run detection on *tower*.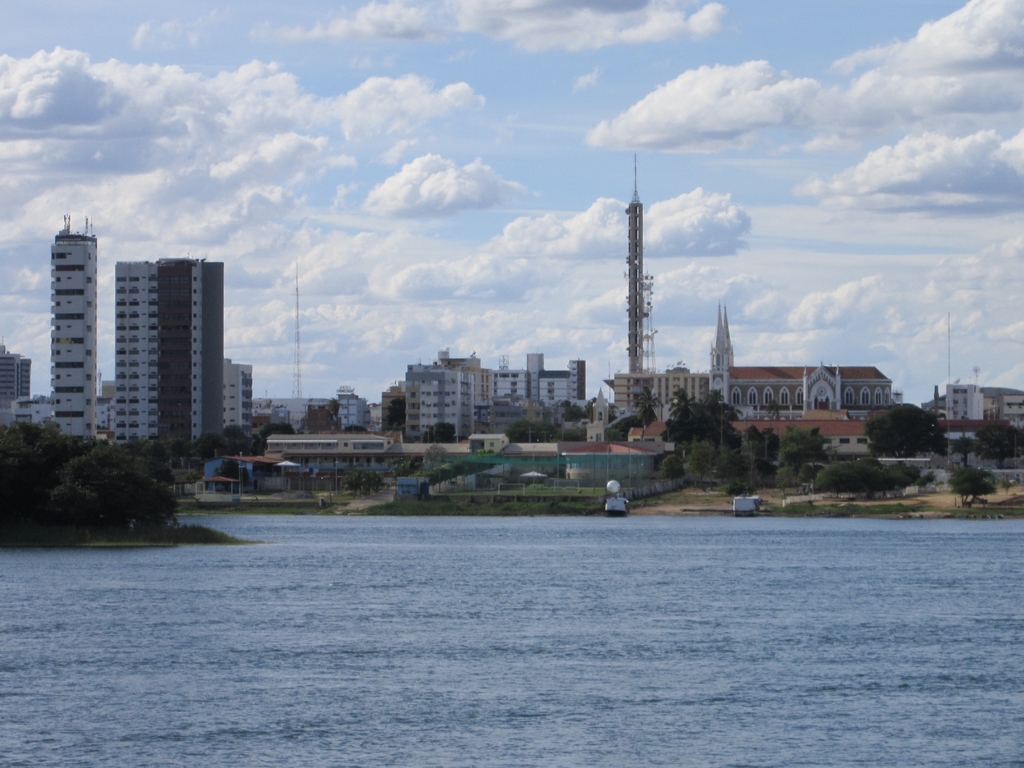
Result: box(705, 316, 732, 421).
